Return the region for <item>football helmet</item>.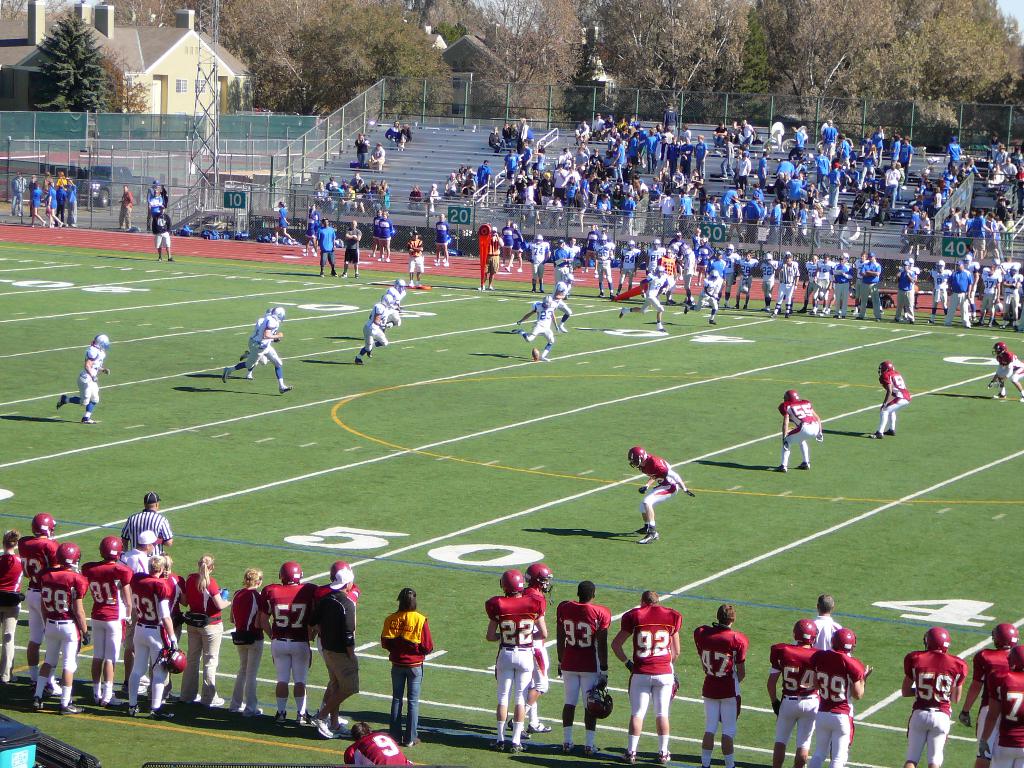
797, 621, 820, 643.
